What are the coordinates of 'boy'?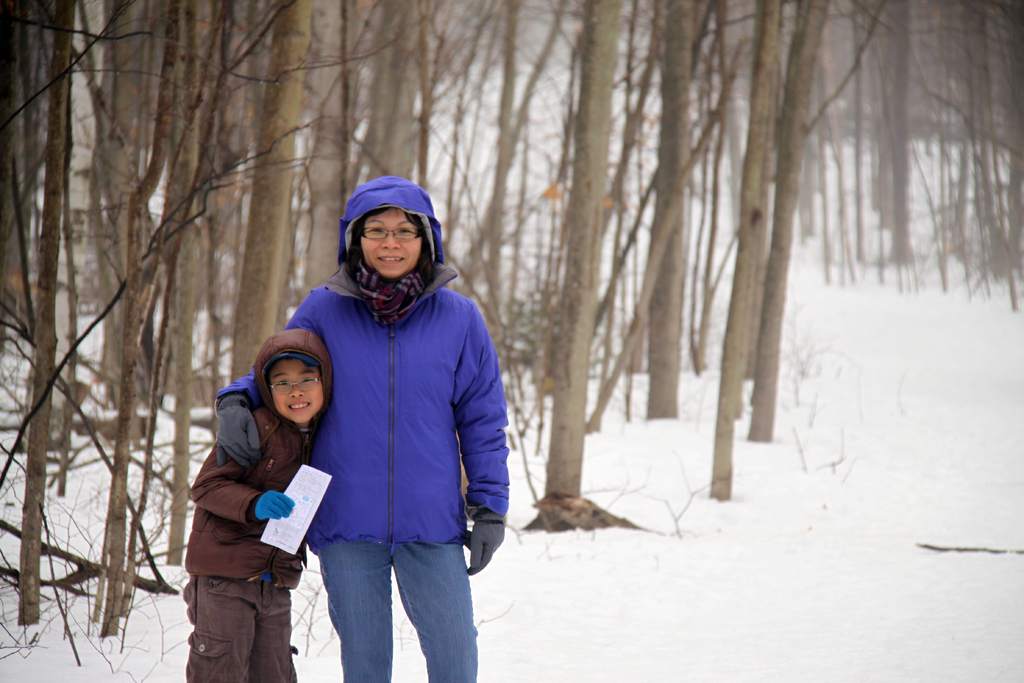
(x1=180, y1=325, x2=333, y2=682).
